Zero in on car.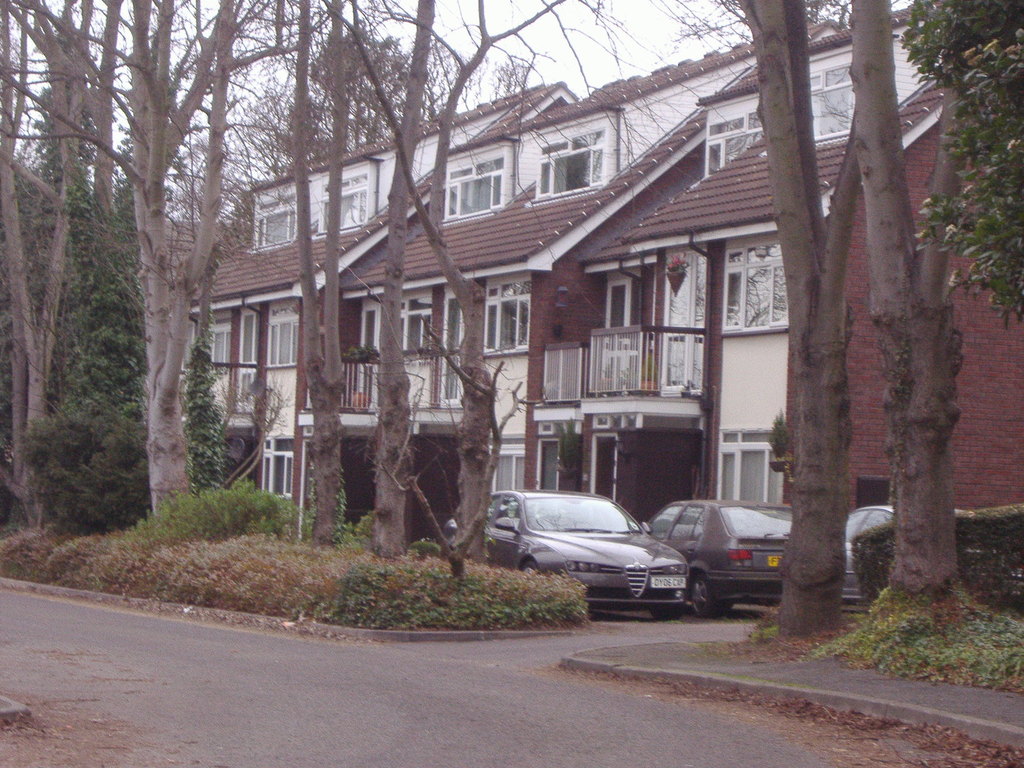
Zeroed in: <region>643, 497, 800, 620</region>.
